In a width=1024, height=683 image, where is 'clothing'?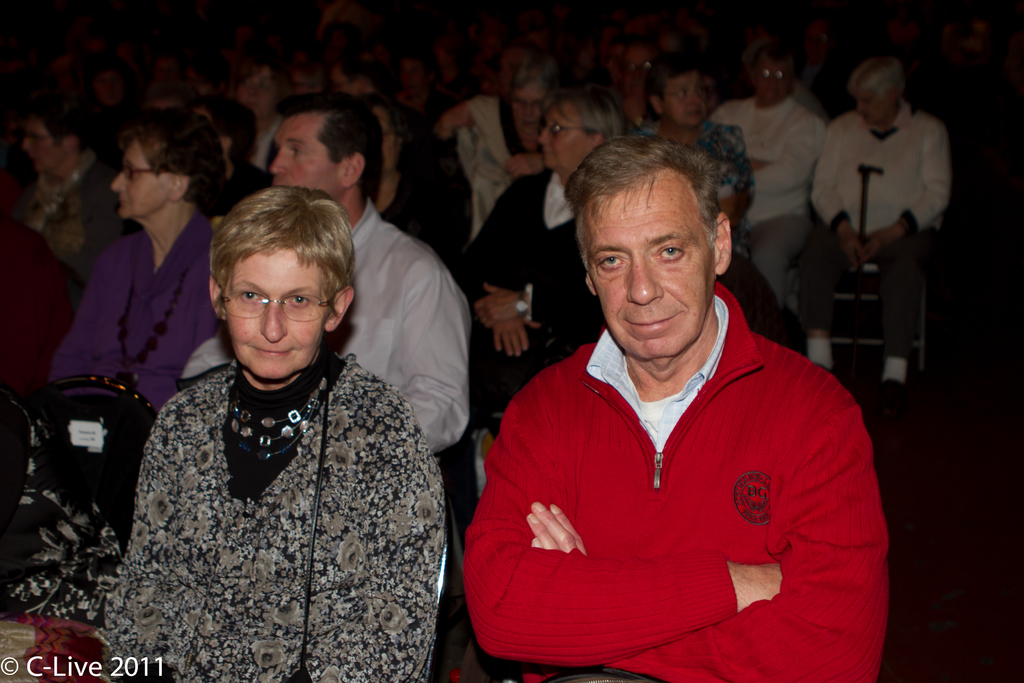
left=220, top=108, right=294, bottom=186.
